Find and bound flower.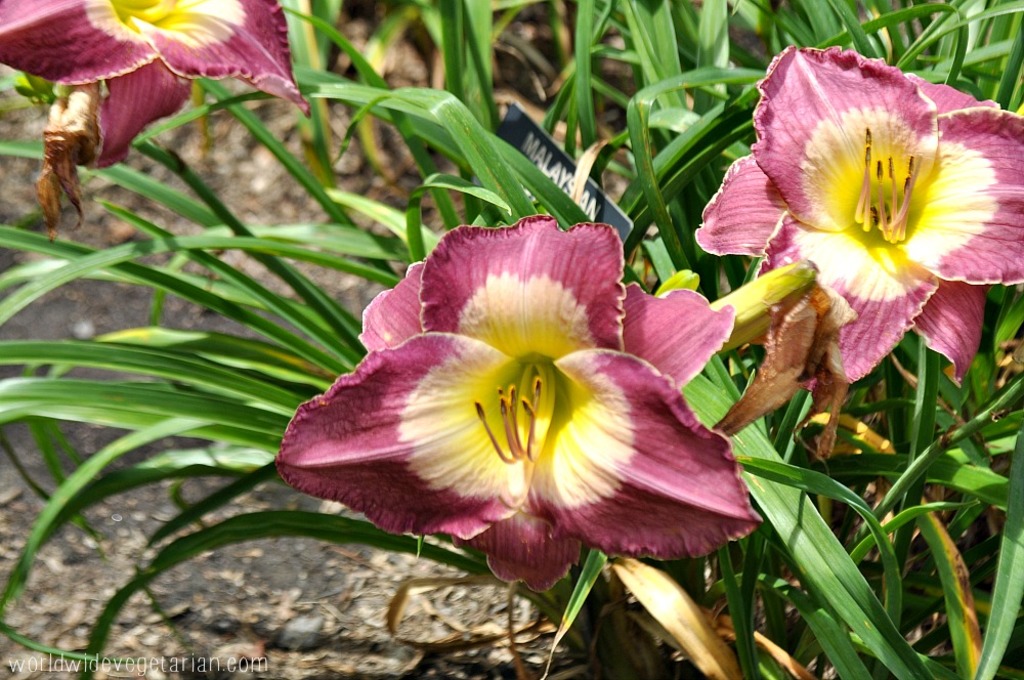
Bound: bbox=[0, 0, 310, 239].
